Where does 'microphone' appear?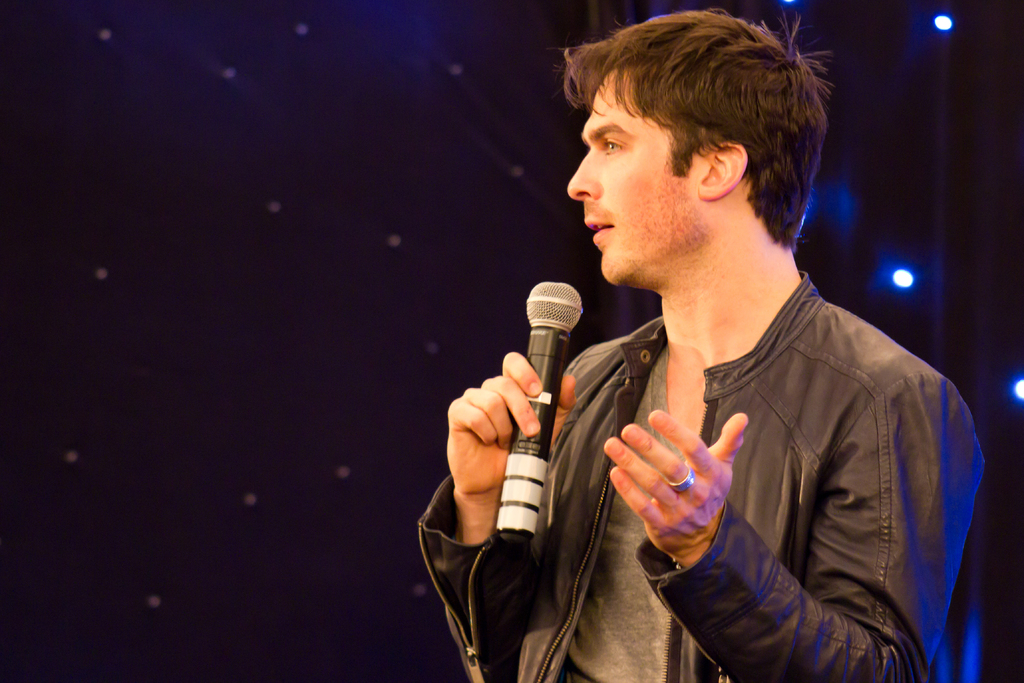
Appears at 461 304 596 479.
